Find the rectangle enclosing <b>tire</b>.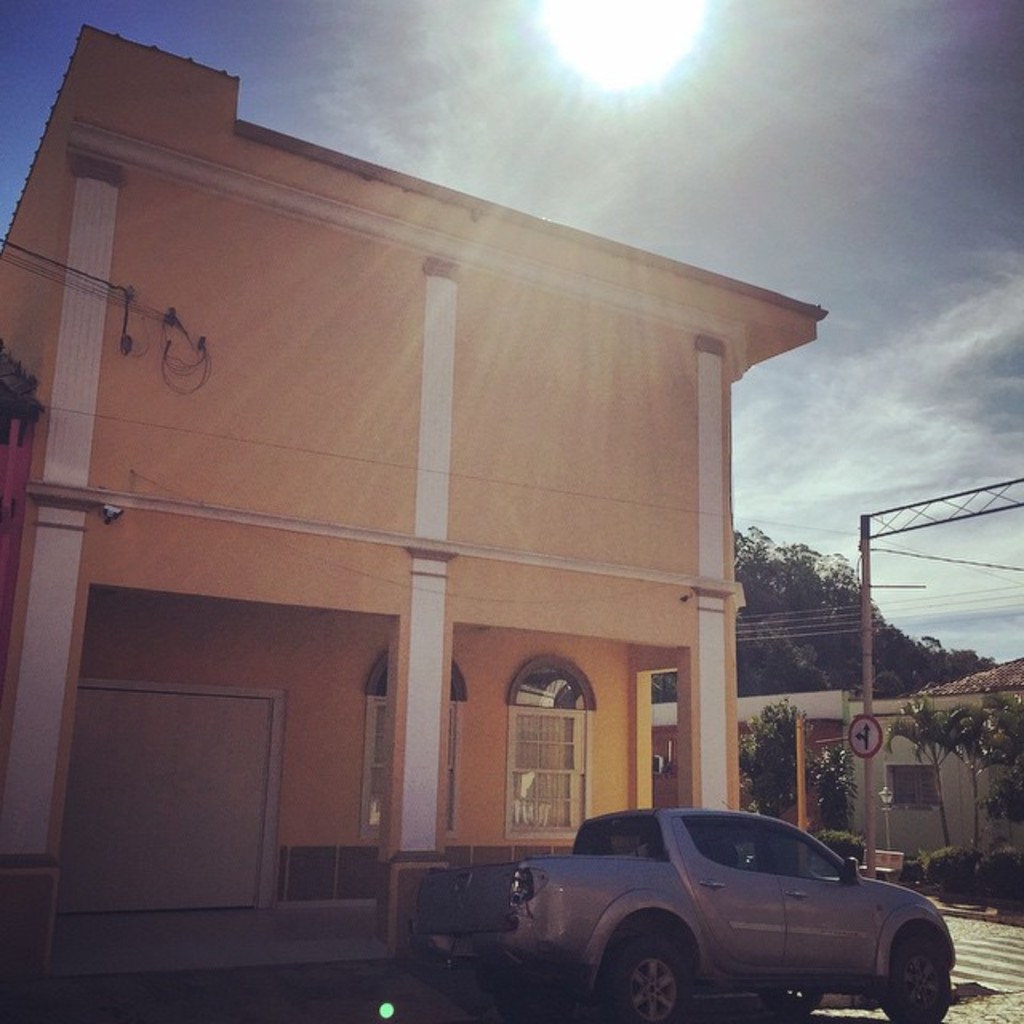
(x1=584, y1=928, x2=702, y2=1022).
